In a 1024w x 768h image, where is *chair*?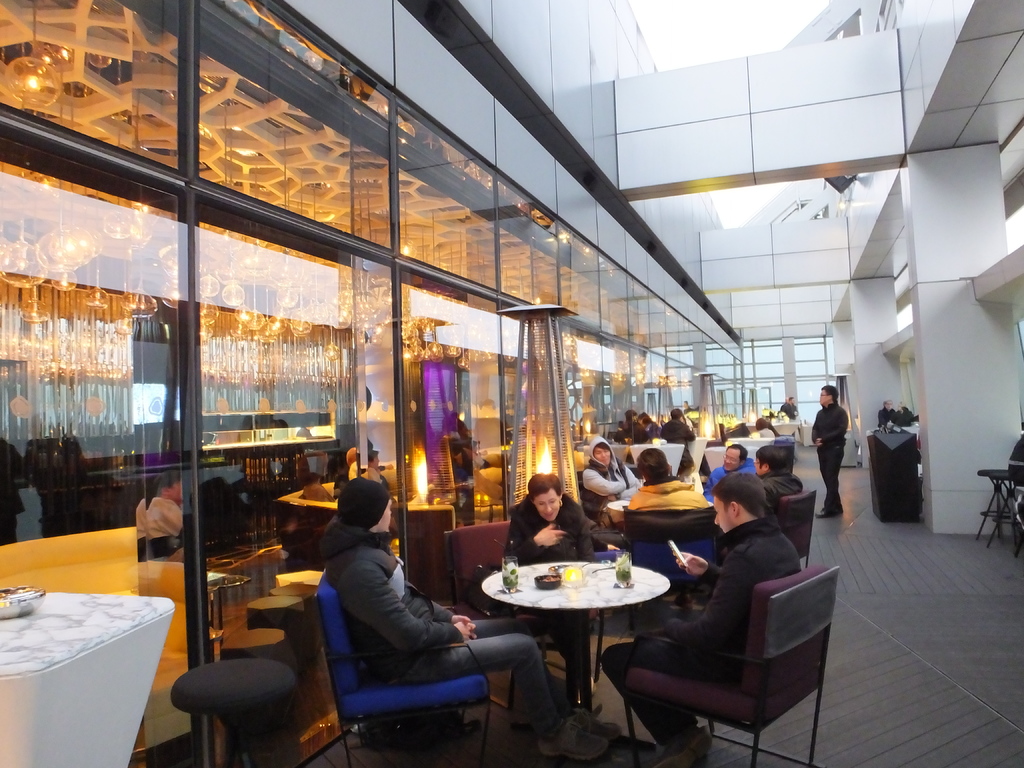
[624, 504, 724, 624].
